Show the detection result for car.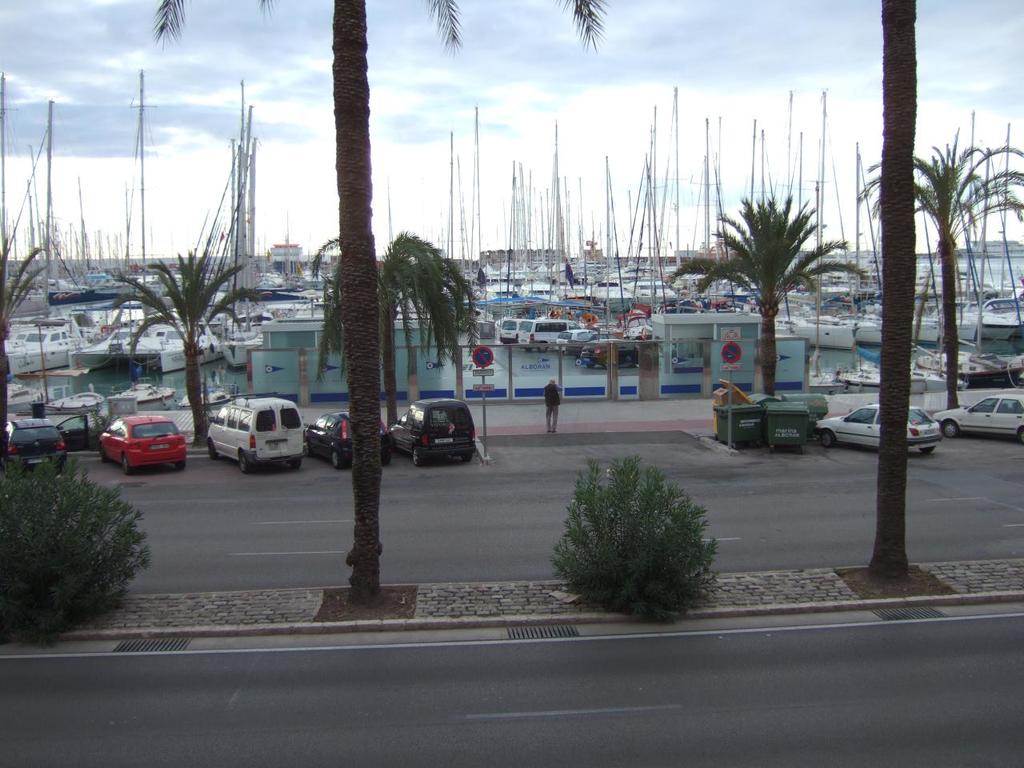
x1=934 y1=394 x2=1023 y2=441.
